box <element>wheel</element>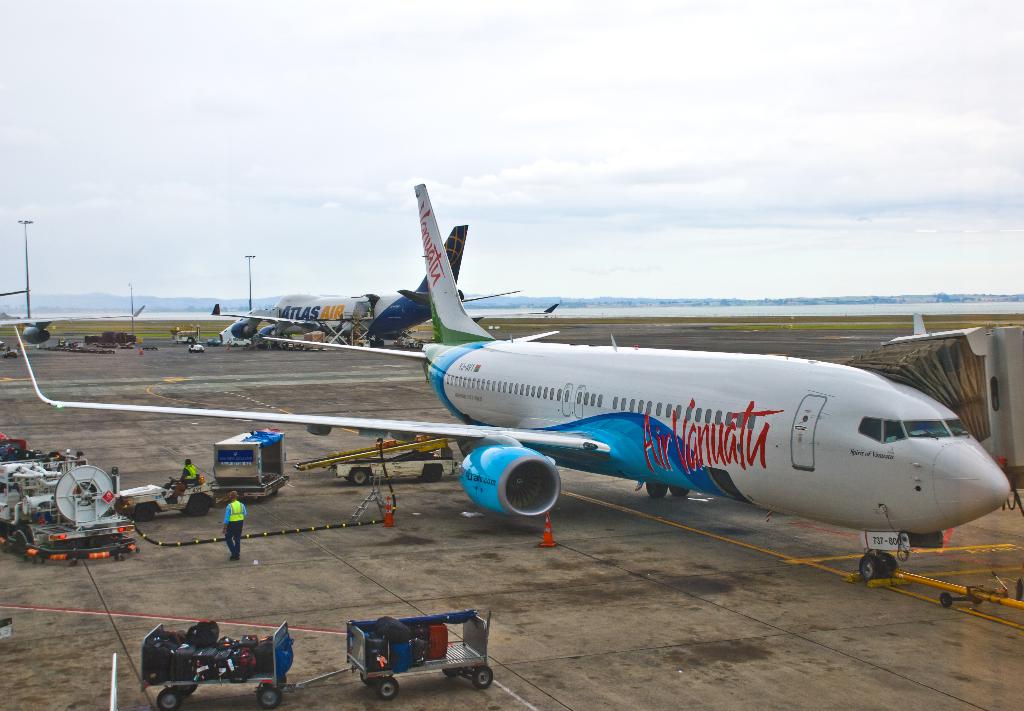
<region>253, 496, 264, 502</region>
